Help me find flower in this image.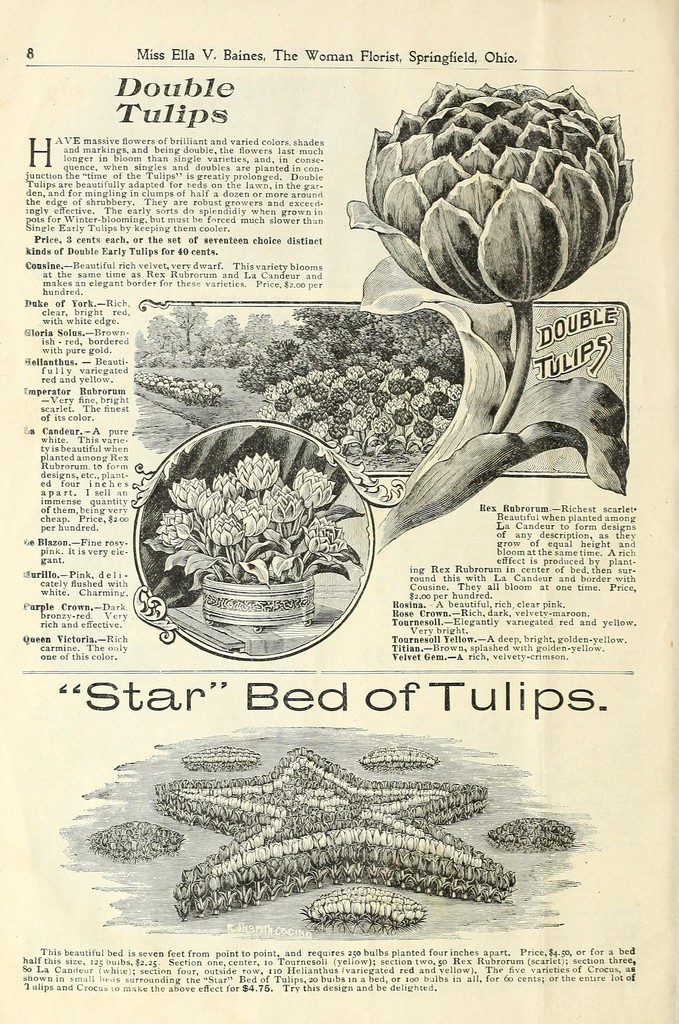
Found it: pyautogui.locateOnScreen(380, 257, 632, 547).
